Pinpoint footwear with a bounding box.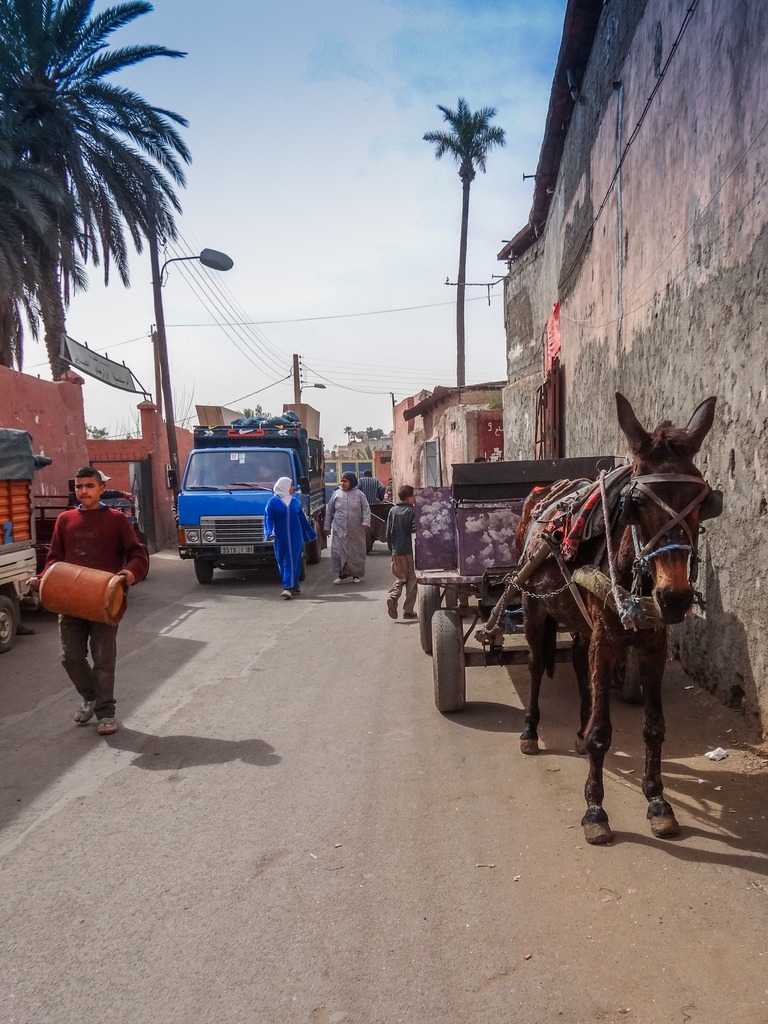
bbox=[349, 568, 360, 588].
